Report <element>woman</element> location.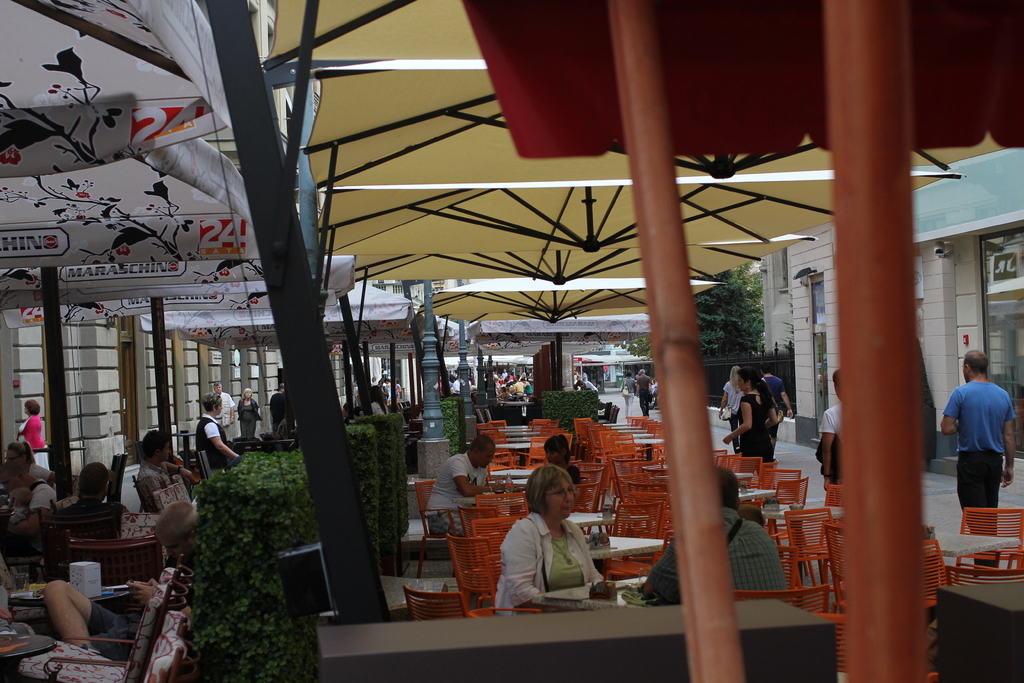
Report: [194,392,240,479].
